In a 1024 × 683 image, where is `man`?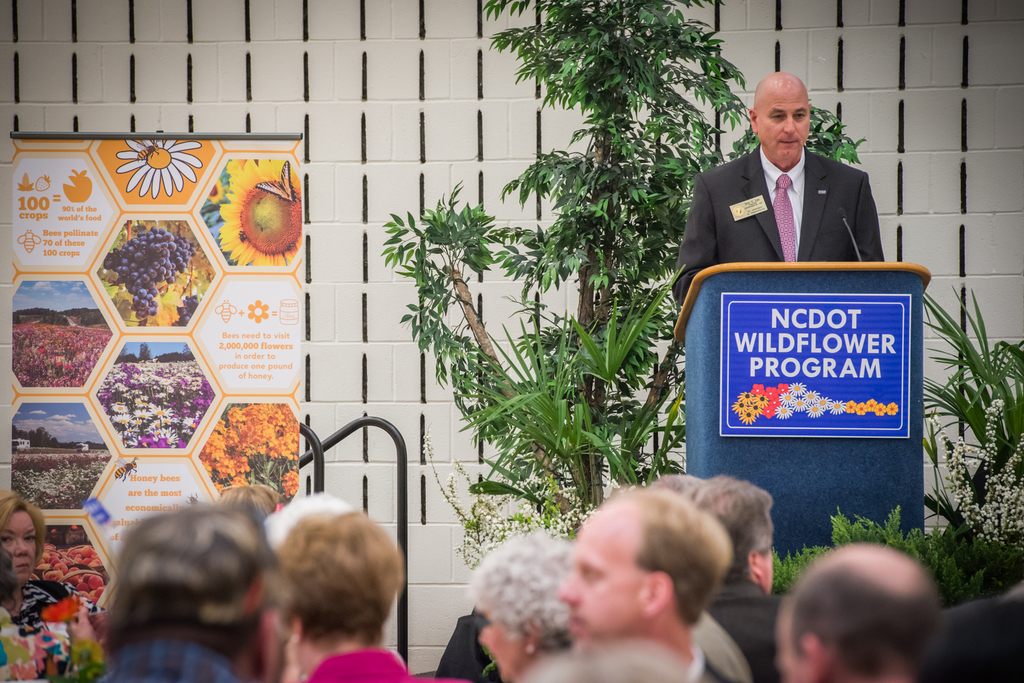
pyautogui.locateOnScreen(91, 506, 259, 682).
